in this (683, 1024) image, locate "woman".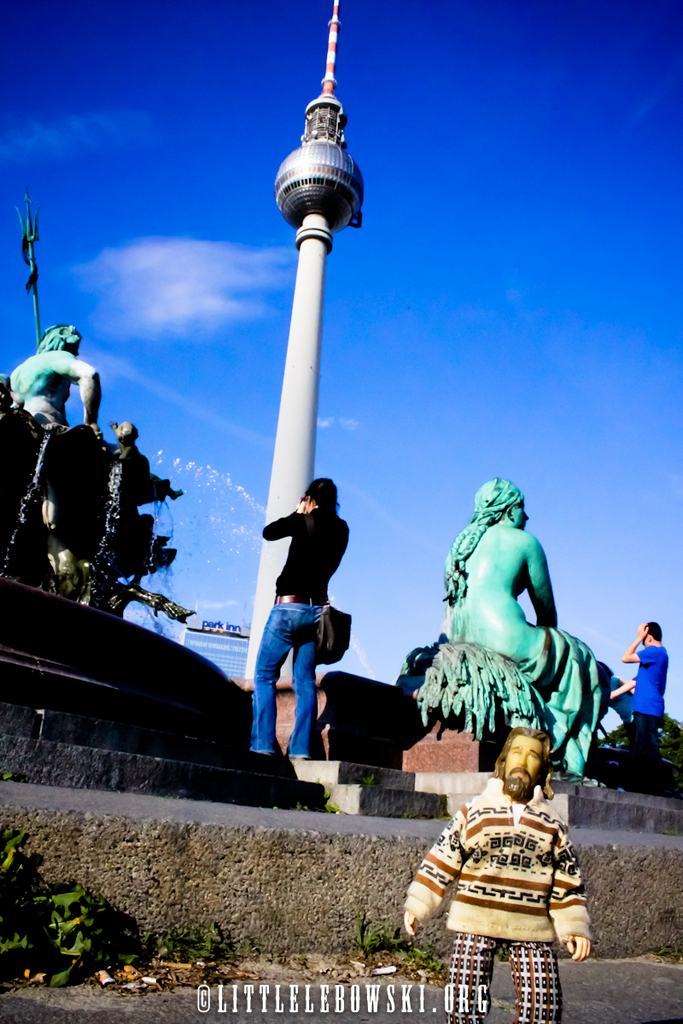
Bounding box: {"left": 441, "top": 478, "right": 605, "bottom": 785}.
